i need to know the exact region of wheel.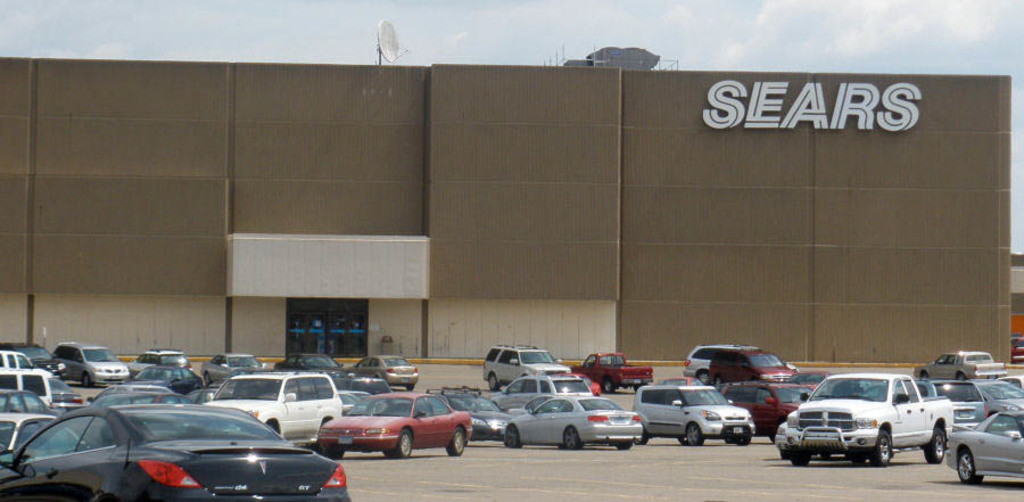
Region: 924:426:942:463.
